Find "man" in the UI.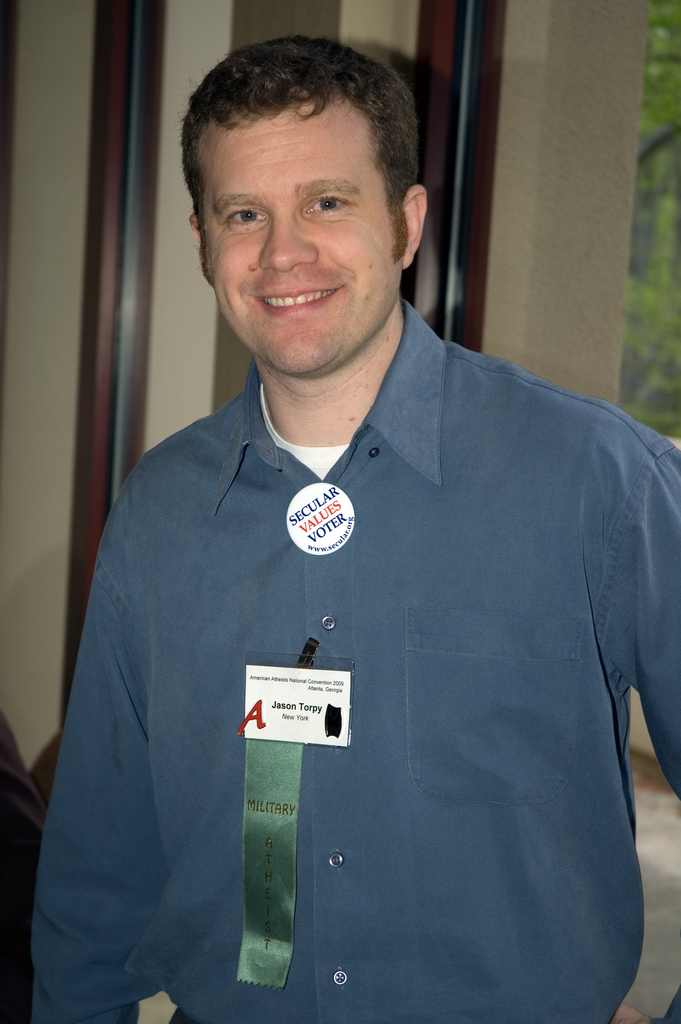
UI element at (x1=56, y1=19, x2=648, y2=1023).
